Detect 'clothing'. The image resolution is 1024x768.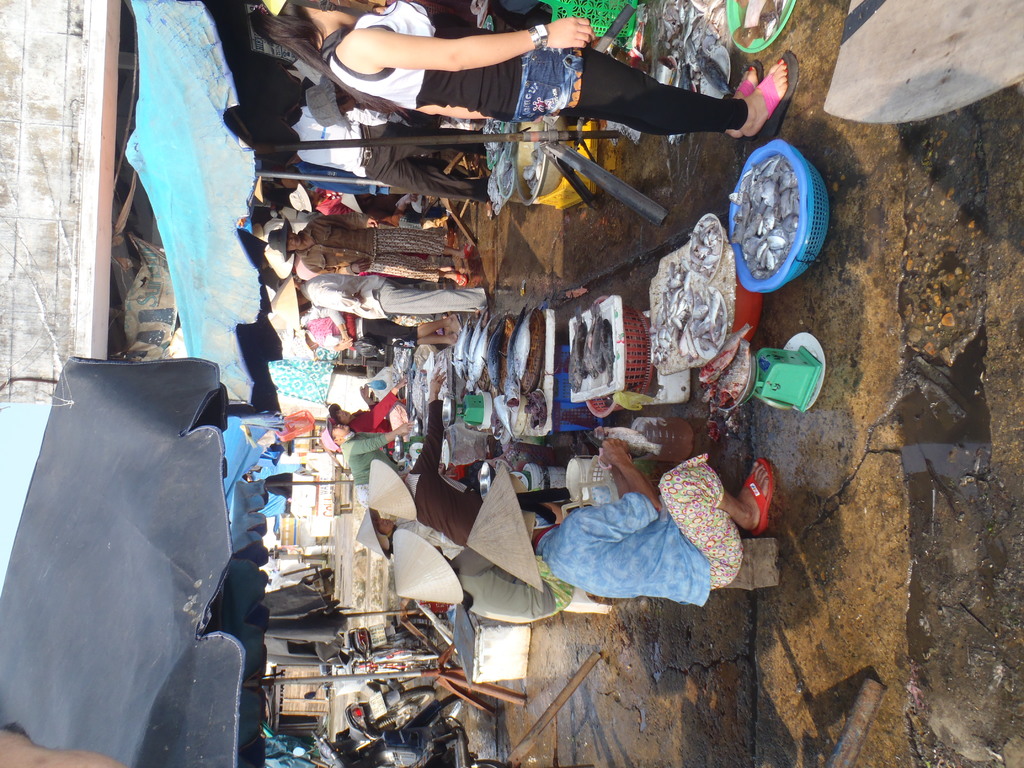
{"left": 328, "top": 25, "right": 751, "bottom": 120}.
